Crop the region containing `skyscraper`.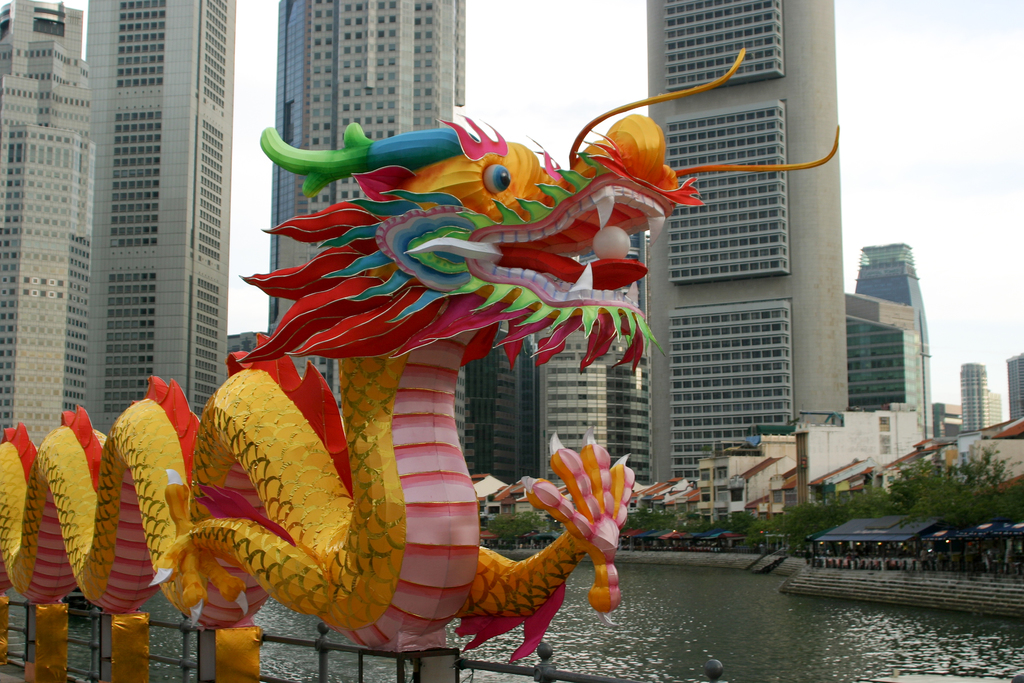
Crop region: {"x1": 266, "y1": 0, "x2": 463, "y2": 330}.
